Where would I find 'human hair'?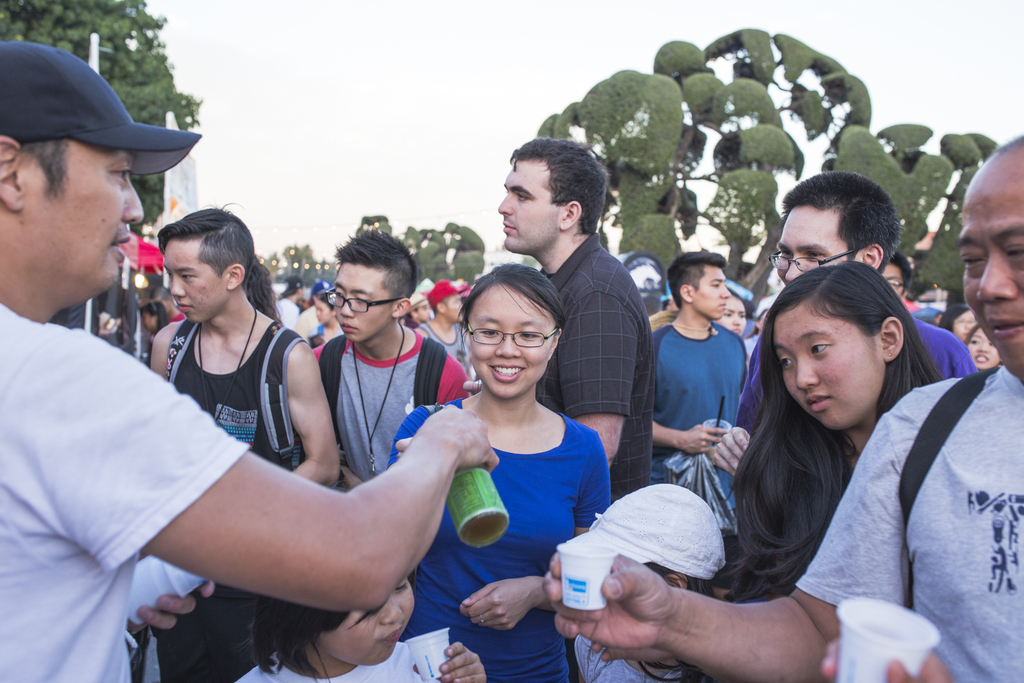
At bbox(314, 290, 336, 313).
